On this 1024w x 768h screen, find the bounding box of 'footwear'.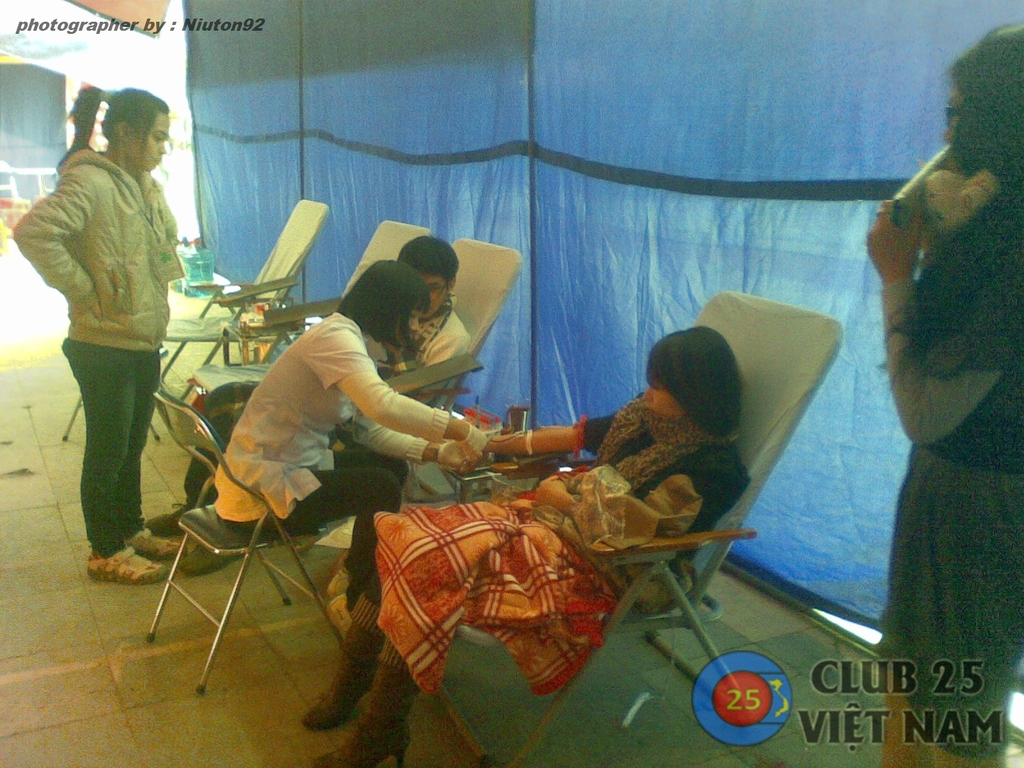
Bounding box: 89, 549, 168, 585.
